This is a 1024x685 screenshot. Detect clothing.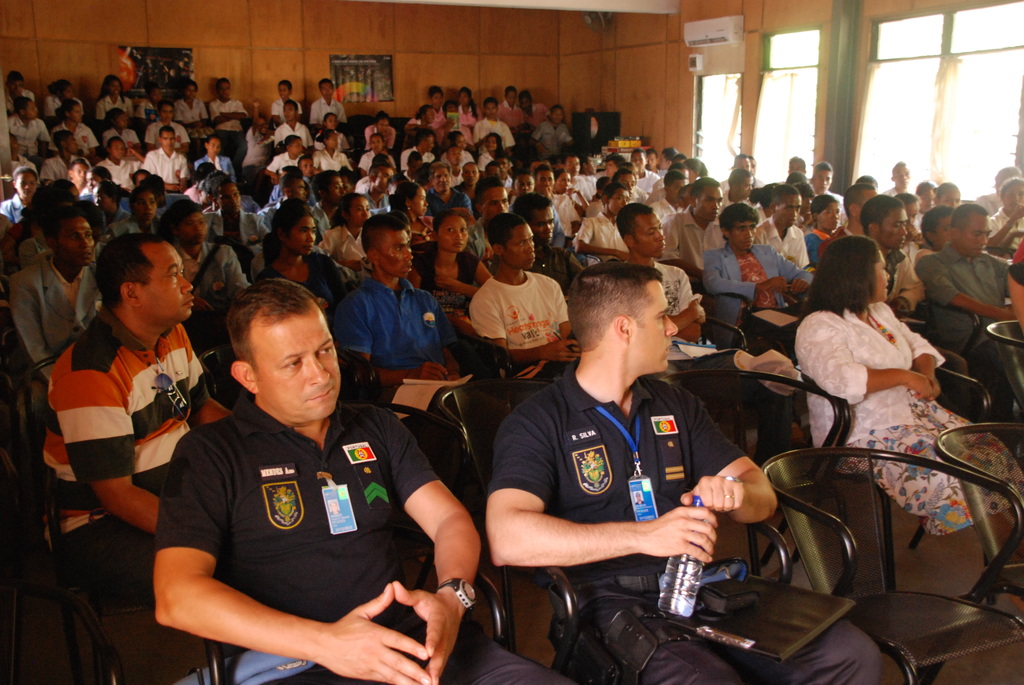
Rect(98, 155, 145, 194).
